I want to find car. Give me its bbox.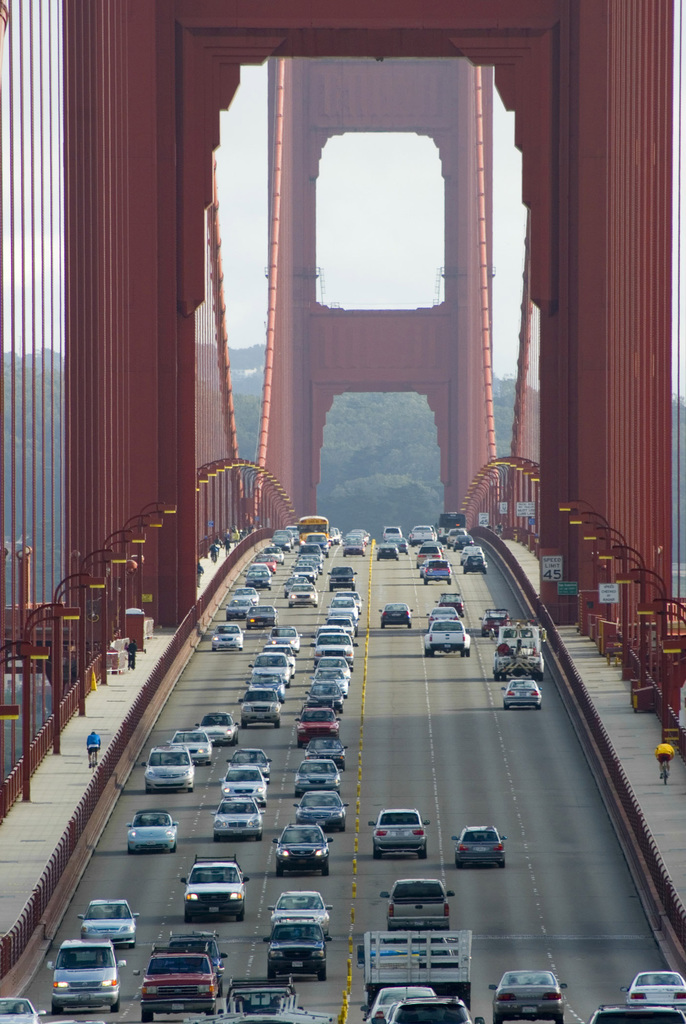
region(161, 929, 225, 967).
